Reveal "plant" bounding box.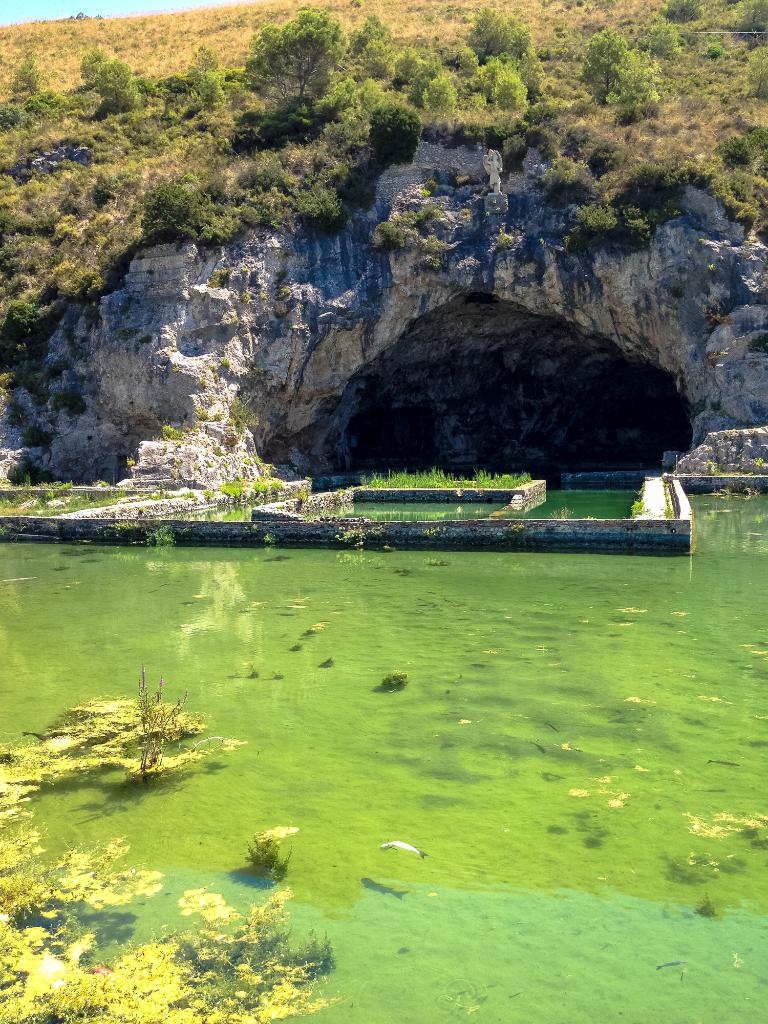
Revealed: 372/106/420/166.
